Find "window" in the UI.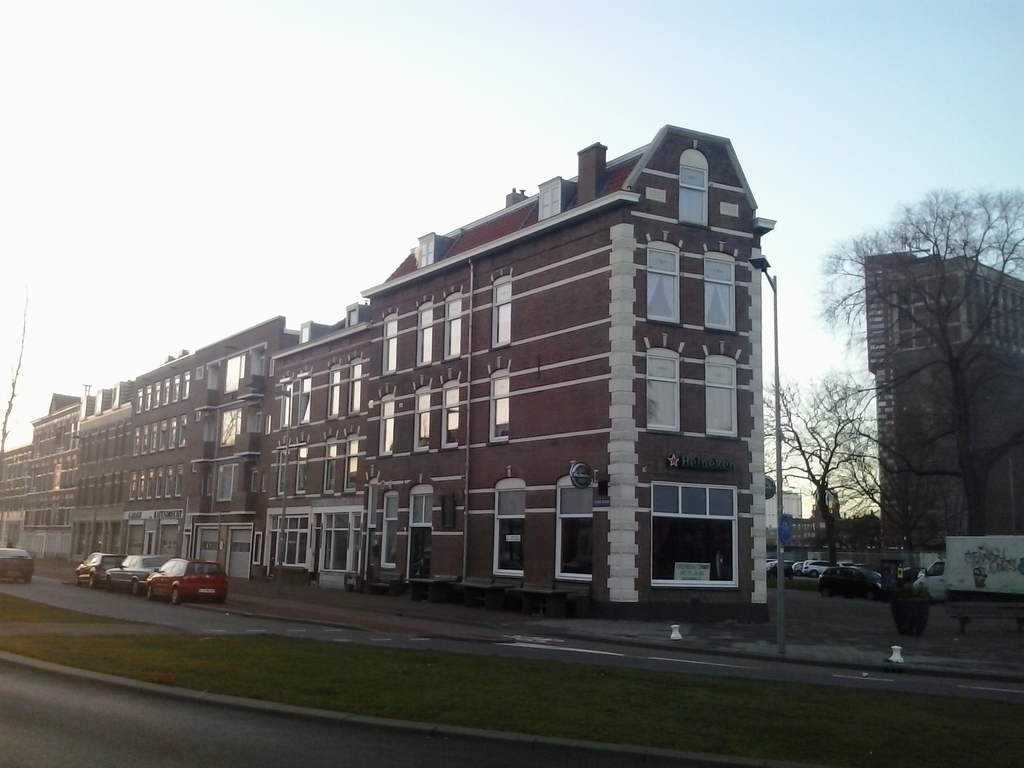
UI element at 678/189/708/224.
